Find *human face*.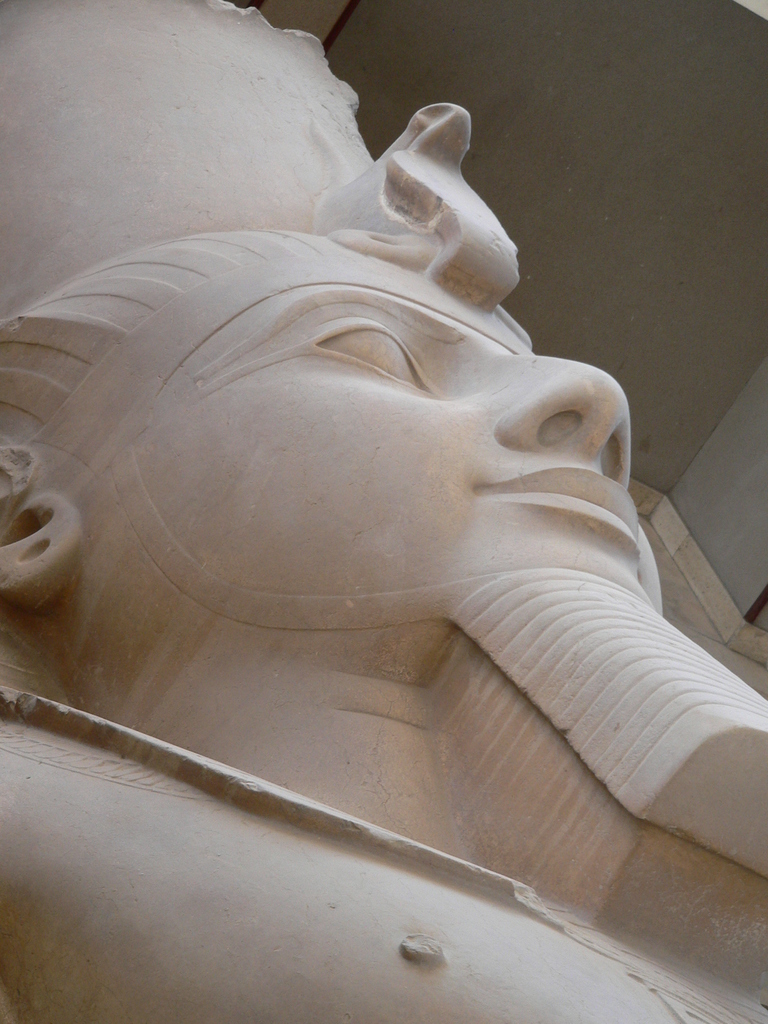
[x1=93, y1=285, x2=662, y2=614].
